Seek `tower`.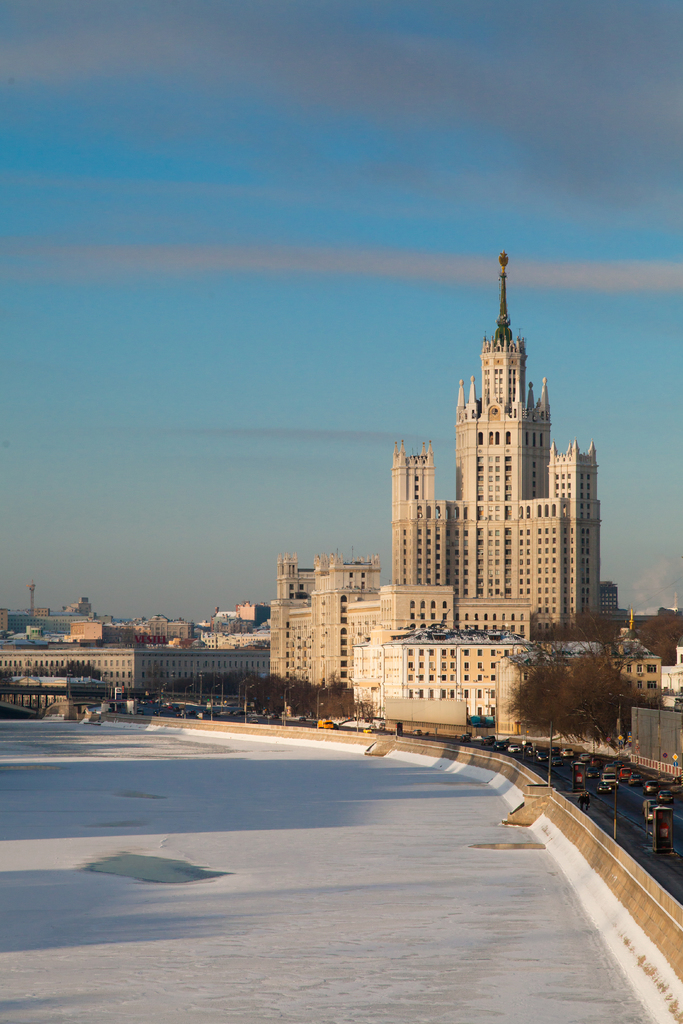
x1=416 y1=236 x2=607 y2=652.
